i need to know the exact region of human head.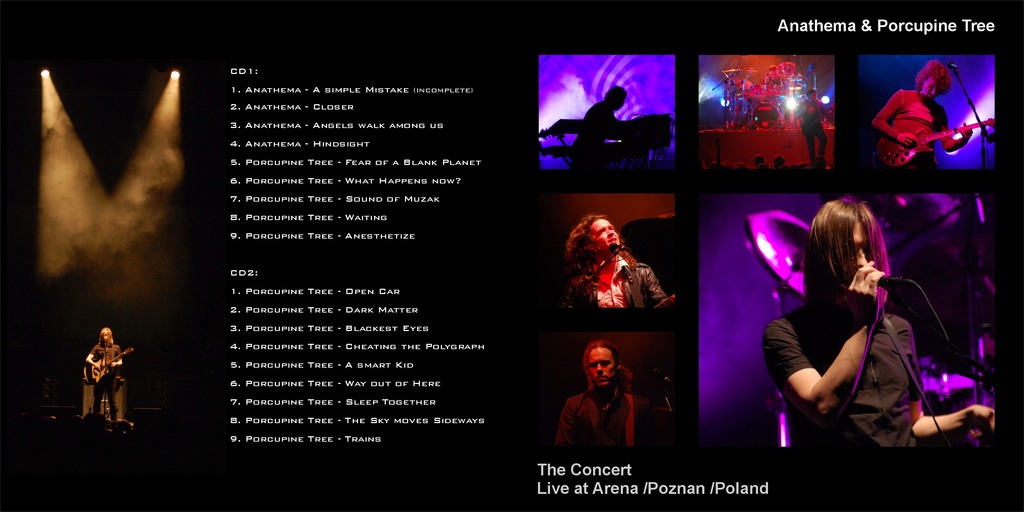
Region: locate(566, 214, 619, 255).
